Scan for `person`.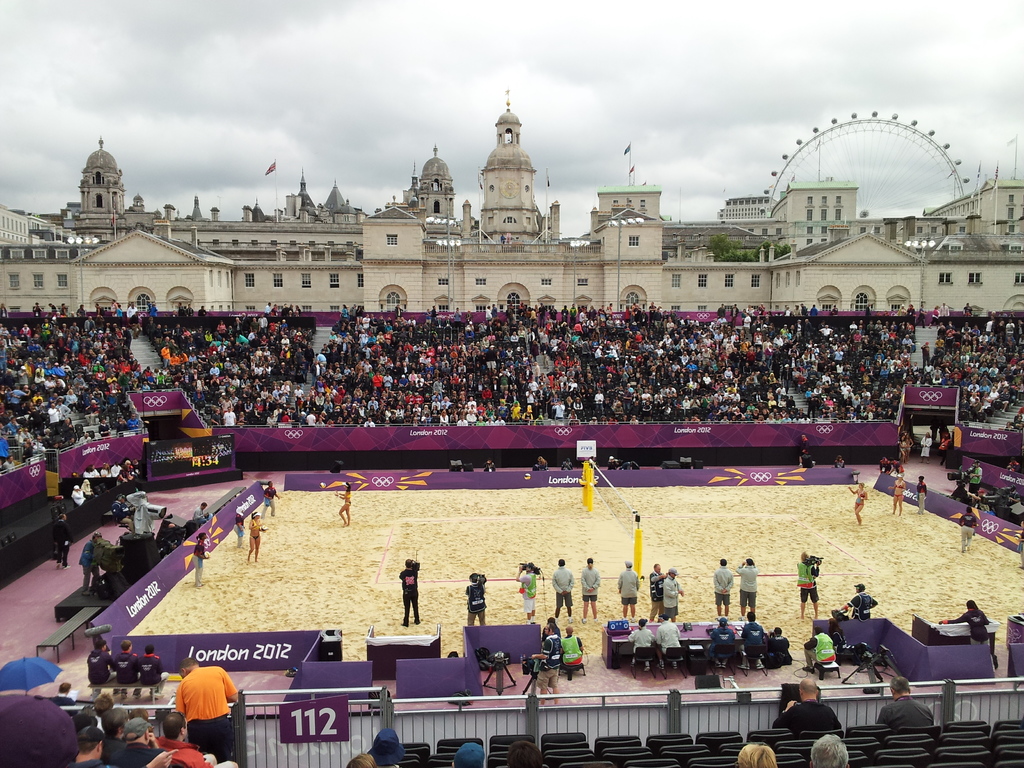
Scan result: [193, 505, 210, 524].
